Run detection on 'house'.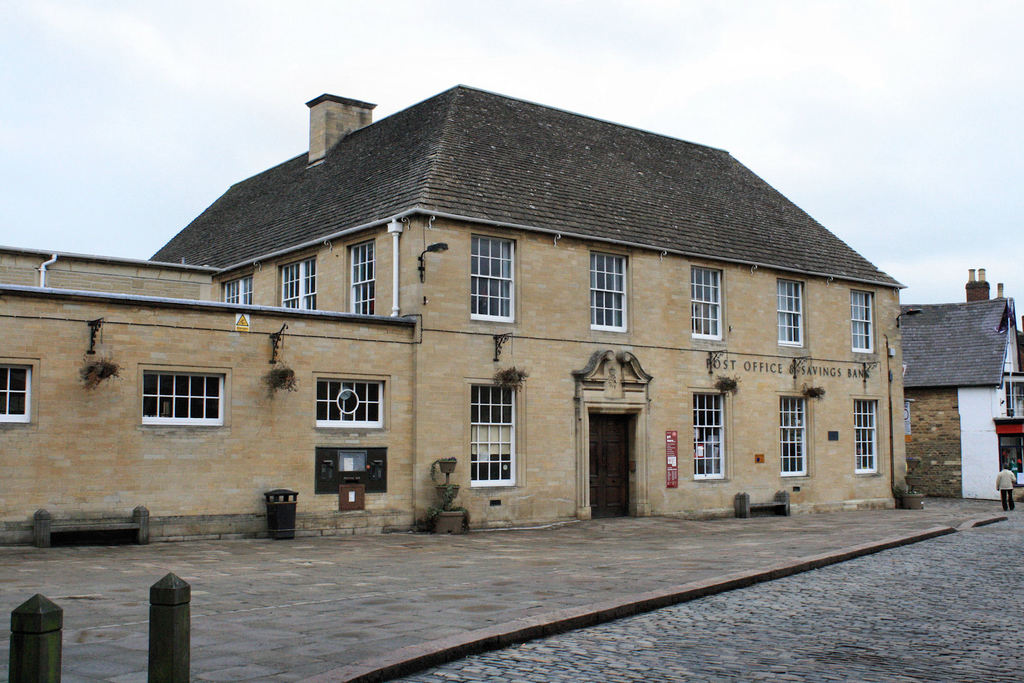
Result: bbox=(901, 286, 1015, 503).
